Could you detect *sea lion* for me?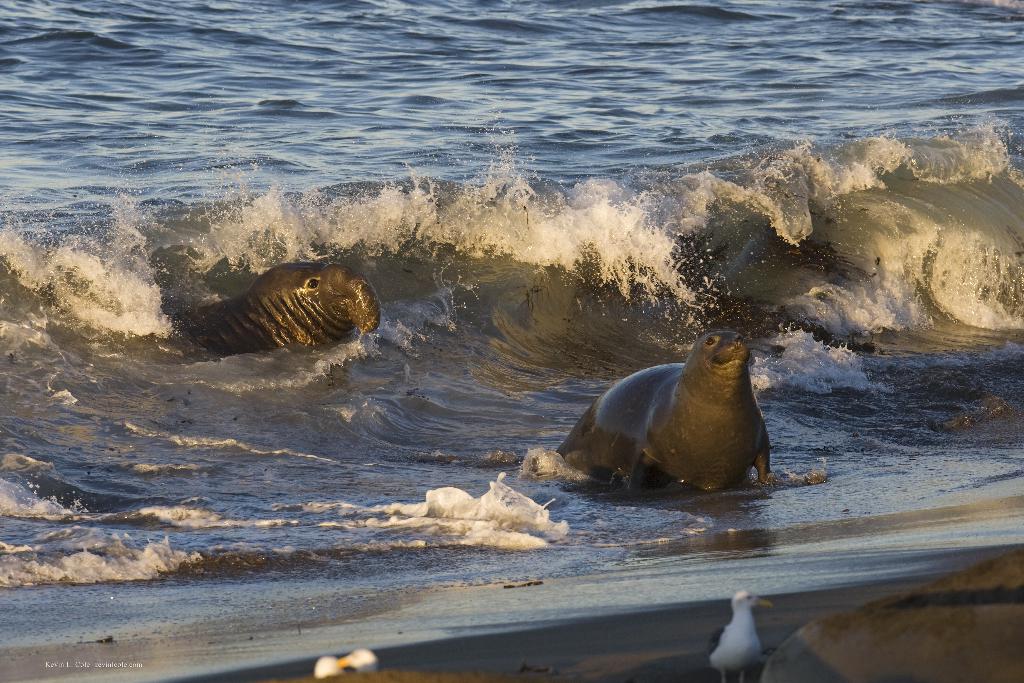
Detection result: 170 263 386 358.
